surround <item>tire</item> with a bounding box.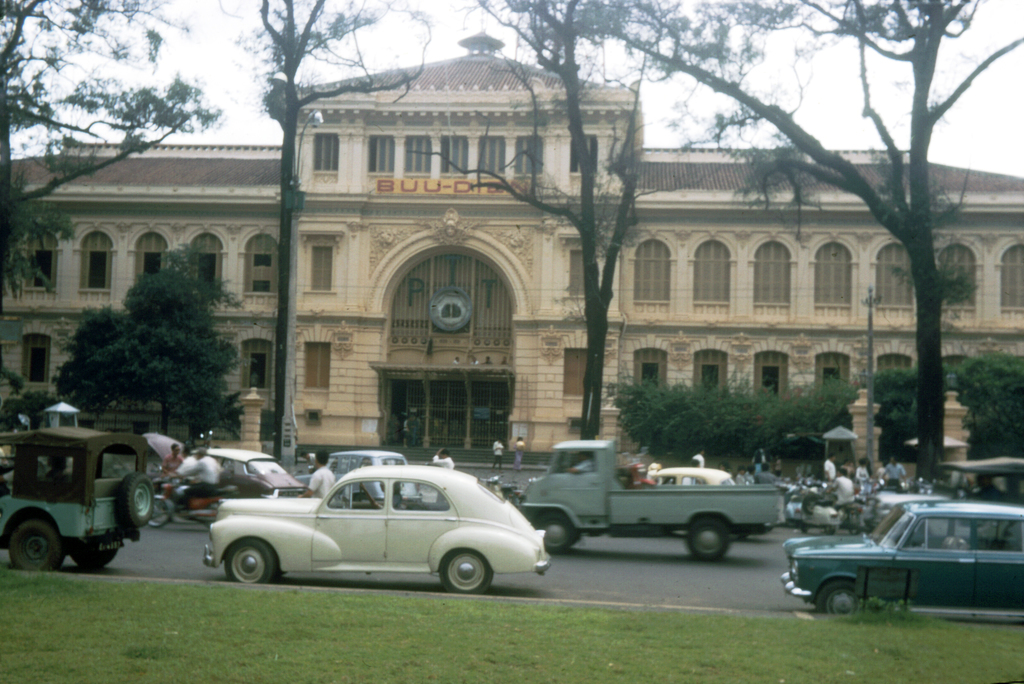
{"x1": 440, "y1": 548, "x2": 493, "y2": 594}.
